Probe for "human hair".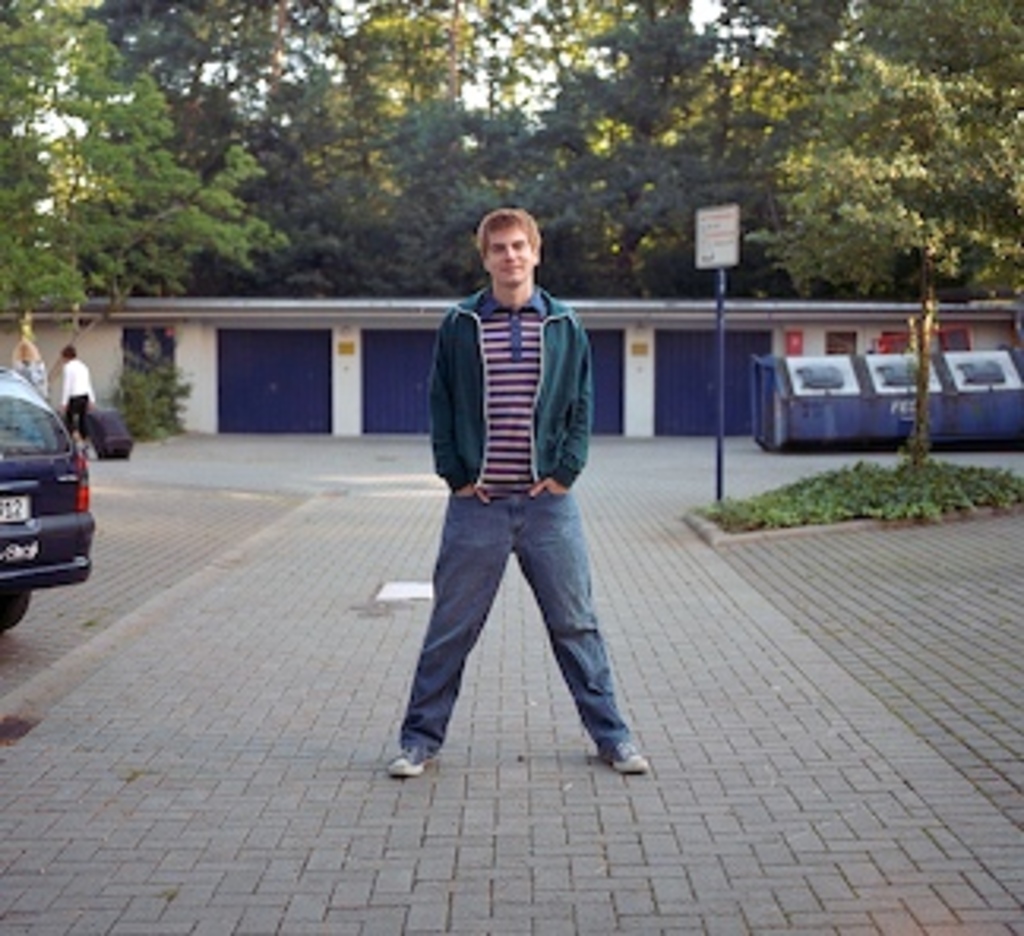
Probe result: [x1=471, y1=202, x2=547, y2=266].
